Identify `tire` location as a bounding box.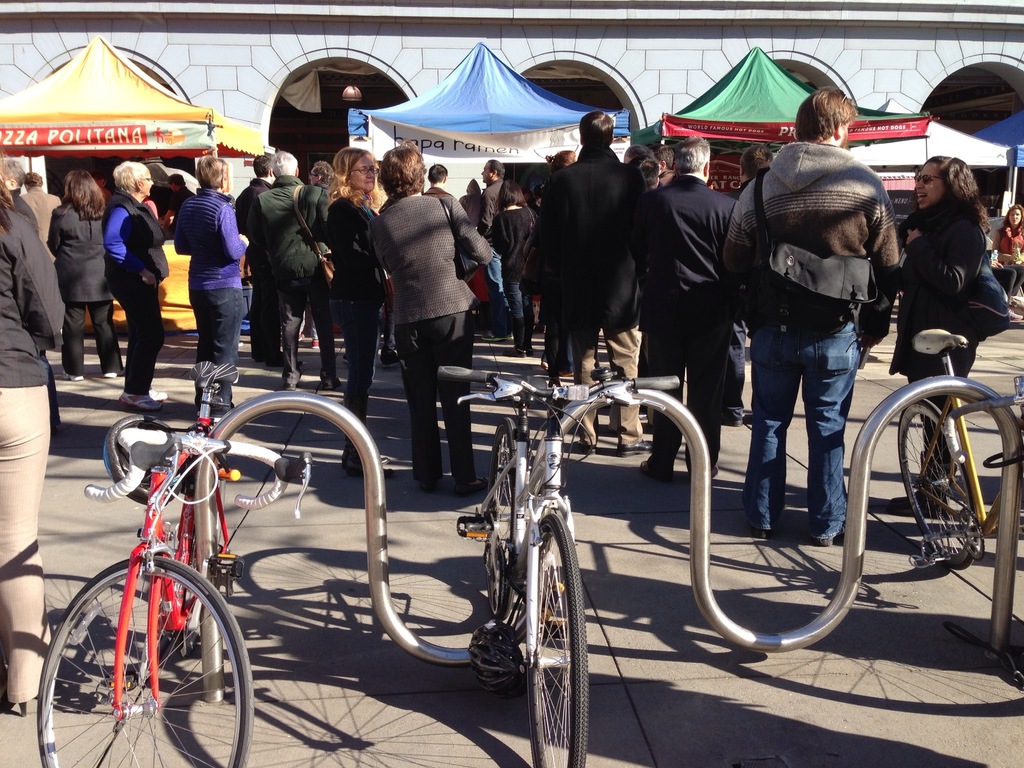
517, 514, 609, 767.
